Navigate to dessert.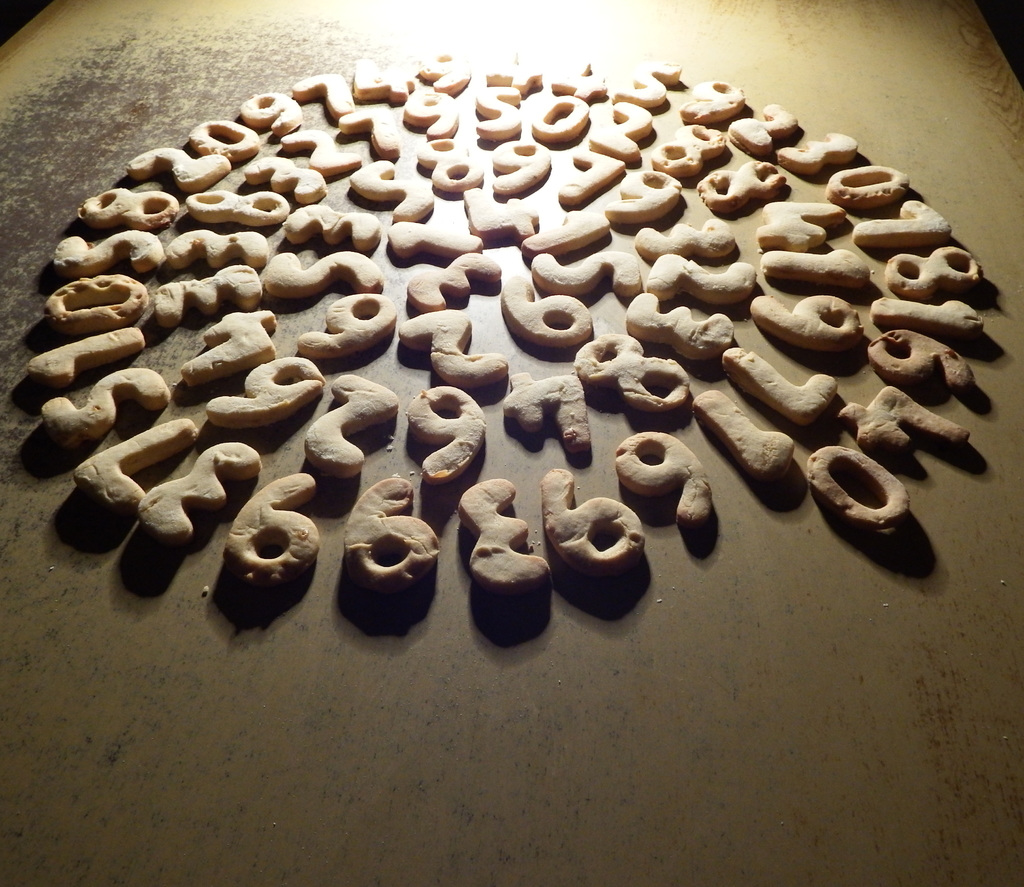
Navigation target: [x1=298, y1=373, x2=401, y2=484].
